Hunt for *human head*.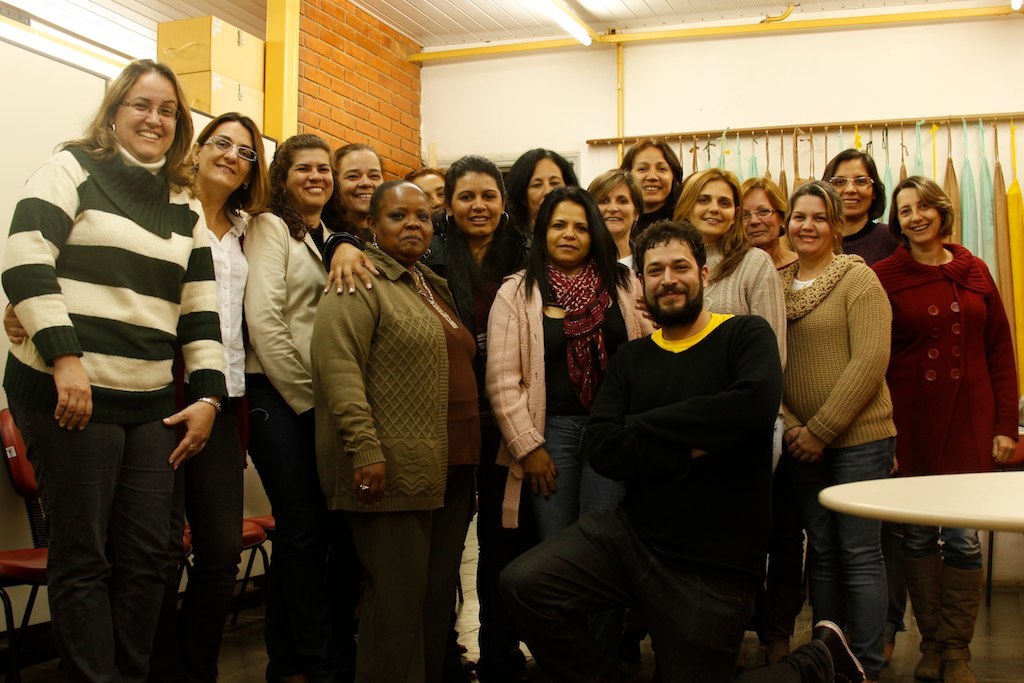
Hunted down at 782, 182, 840, 259.
